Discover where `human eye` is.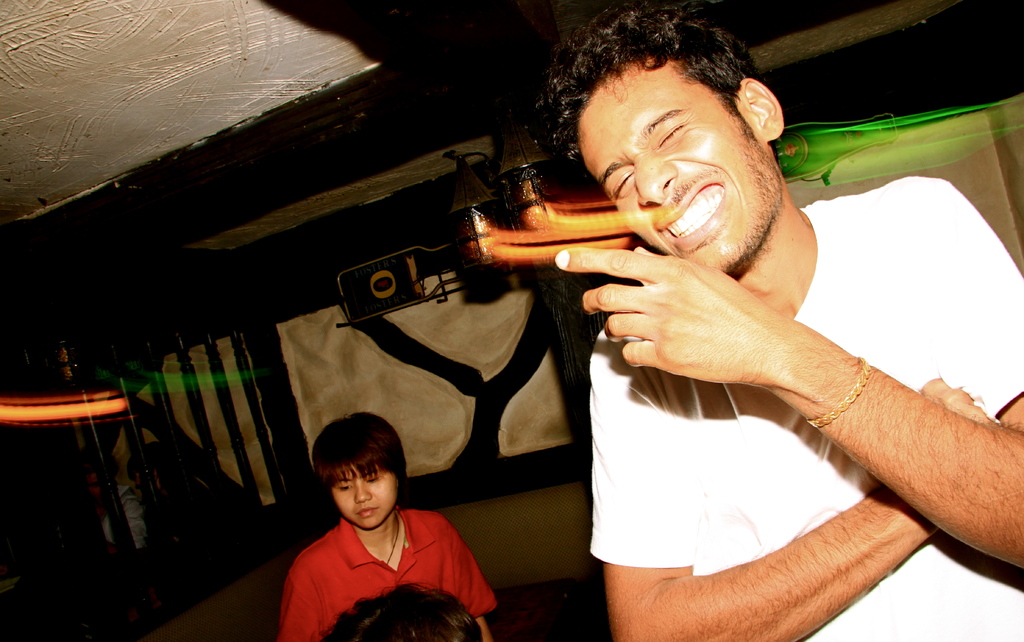
Discovered at [367, 474, 378, 485].
